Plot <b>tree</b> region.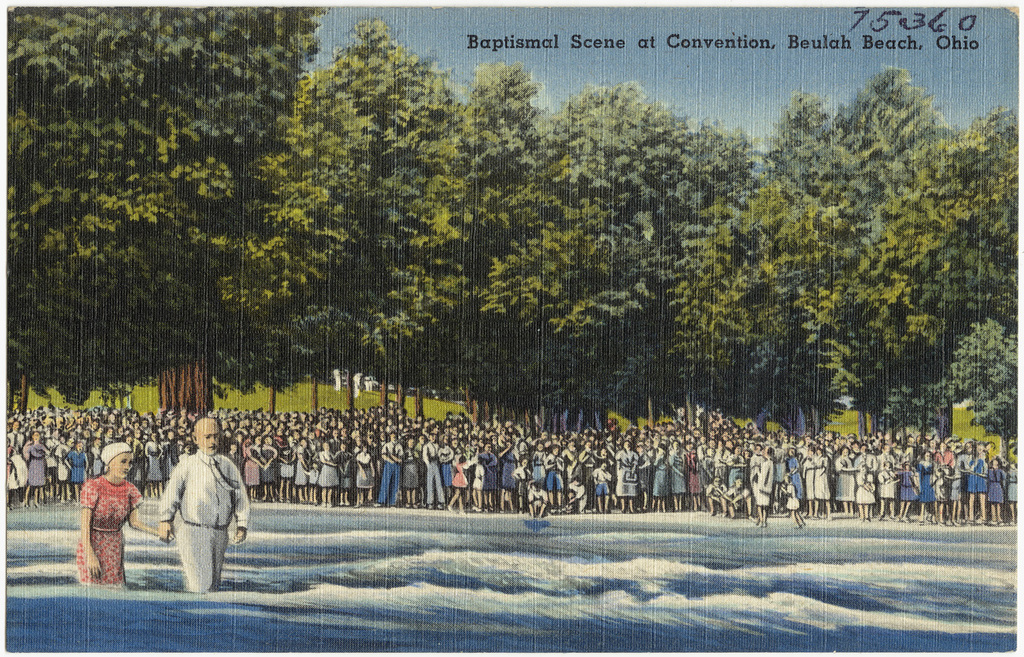
Plotted at [477,75,675,415].
